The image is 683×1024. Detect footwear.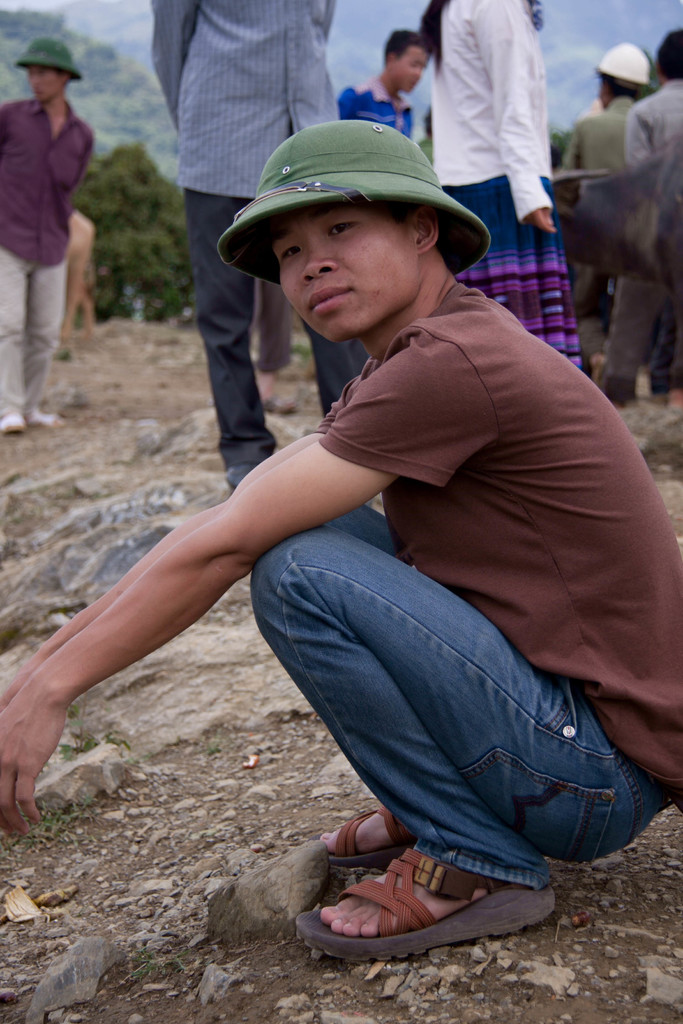
Detection: <region>31, 404, 62, 424</region>.
